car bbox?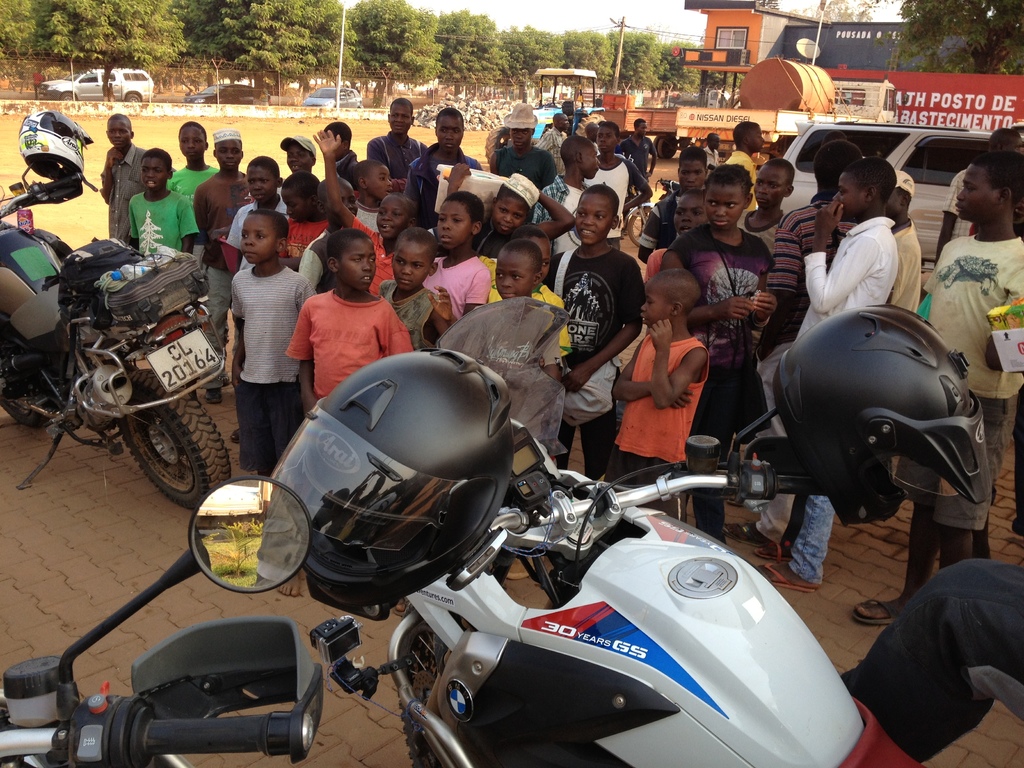
box(28, 60, 156, 100)
